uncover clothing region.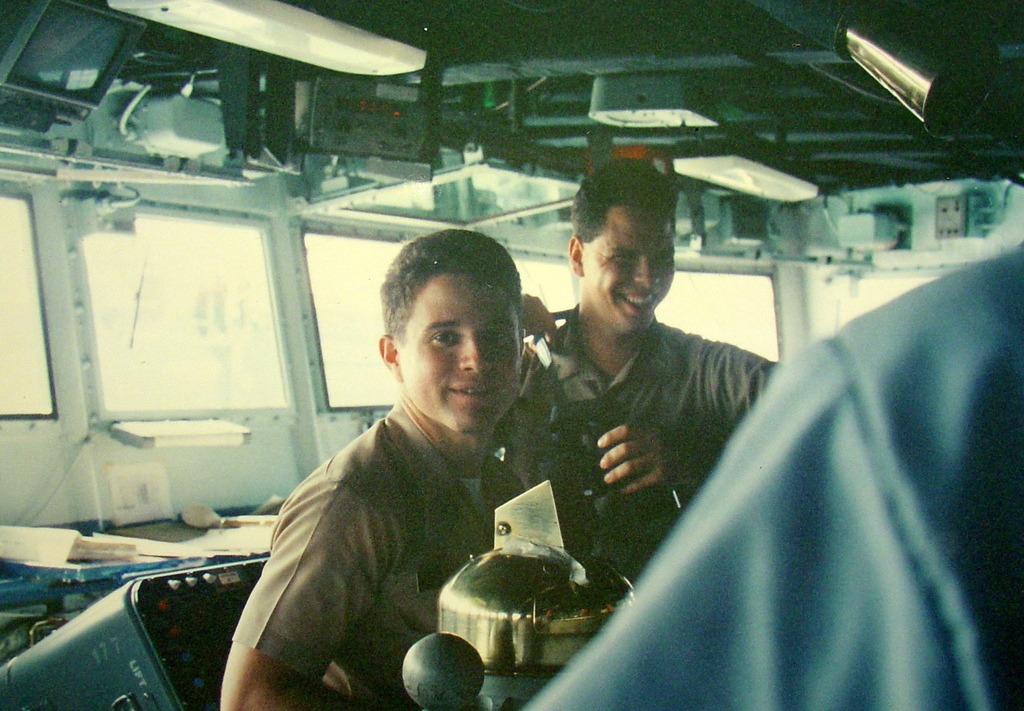
Uncovered: BBox(235, 395, 617, 710).
